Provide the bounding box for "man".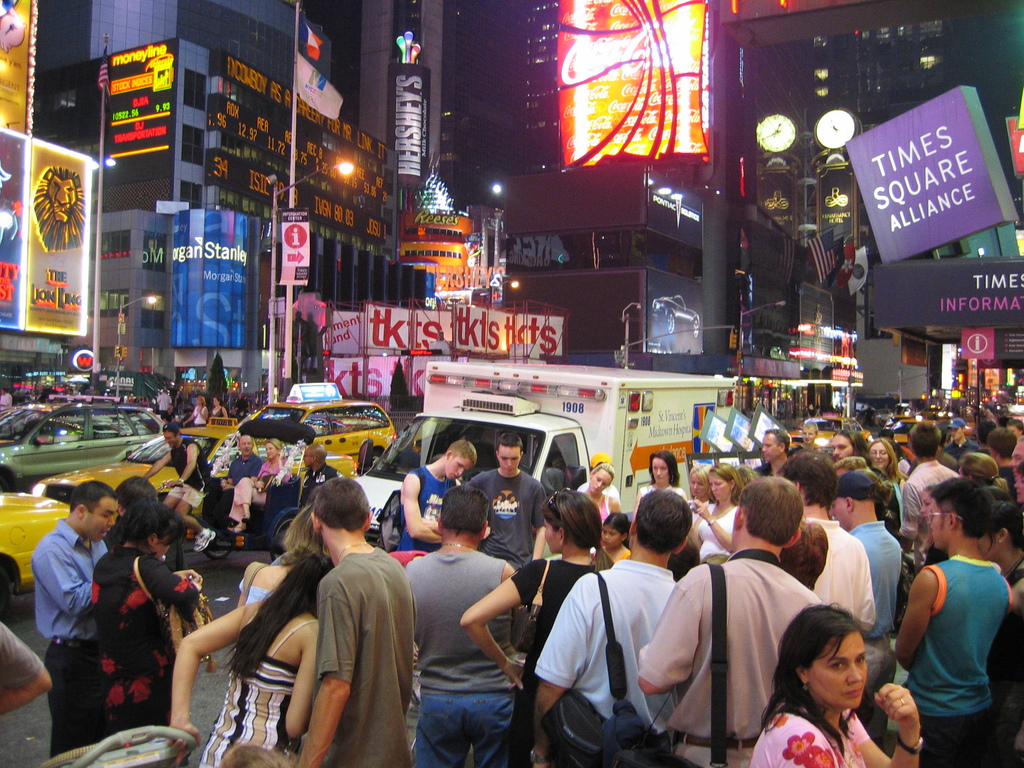
l=211, t=434, r=260, b=533.
